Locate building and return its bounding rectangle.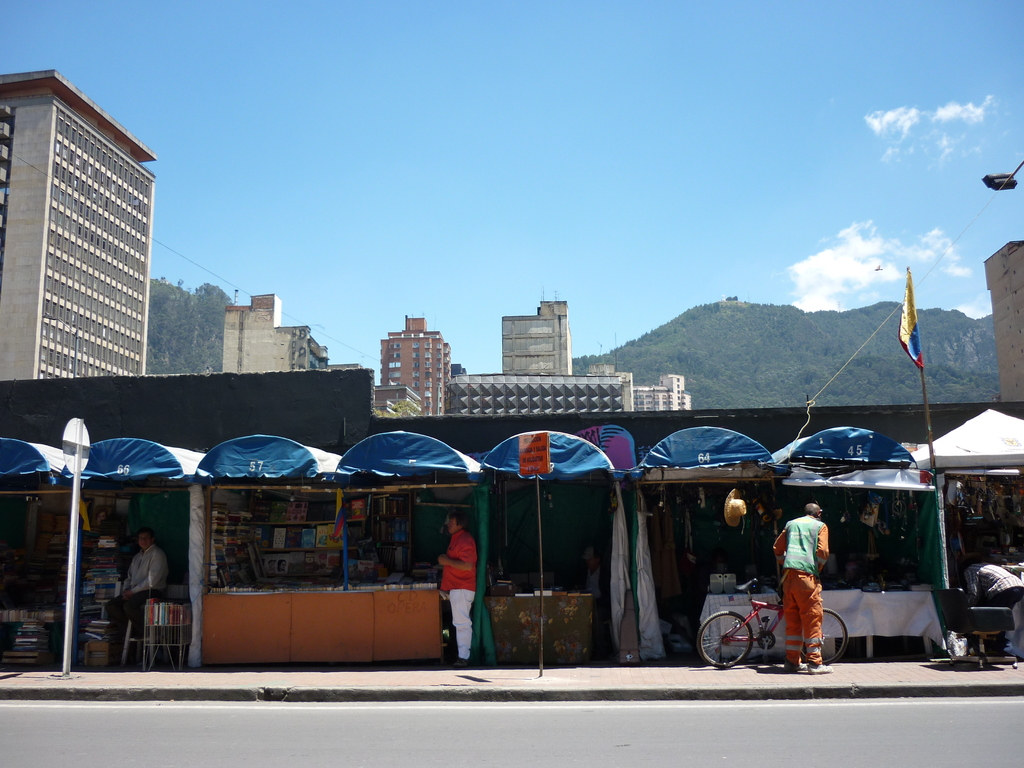
bbox=(0, 70, 156, 380).
